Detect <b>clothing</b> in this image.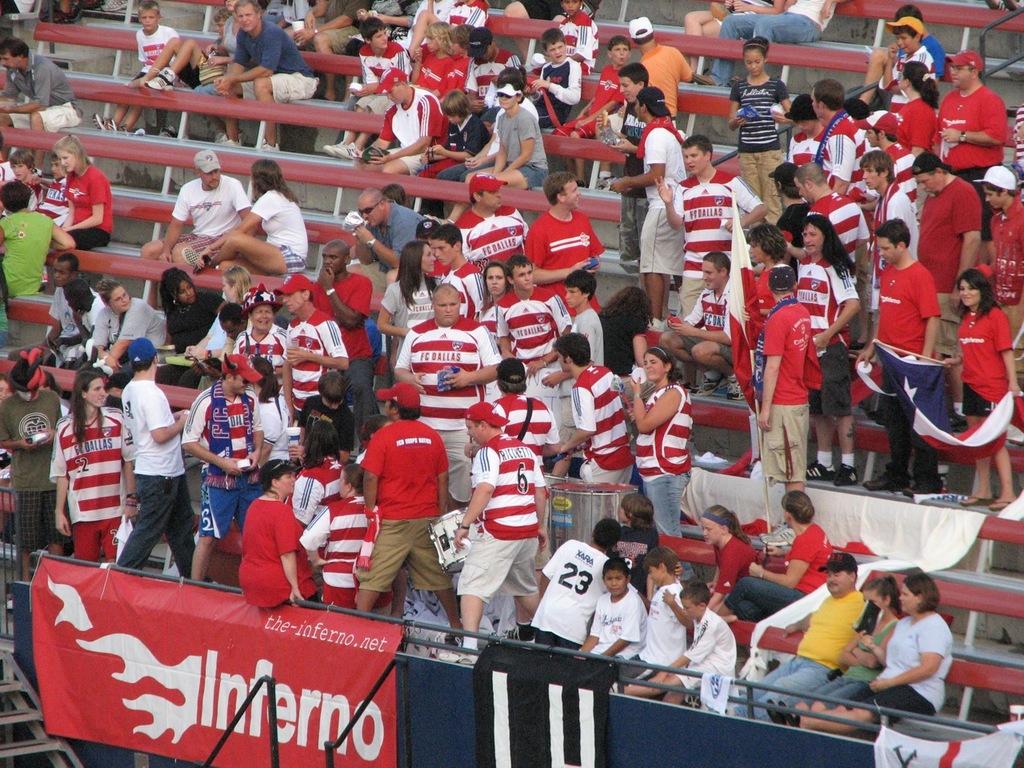
Detection: box(264, 0, 312, 32).
